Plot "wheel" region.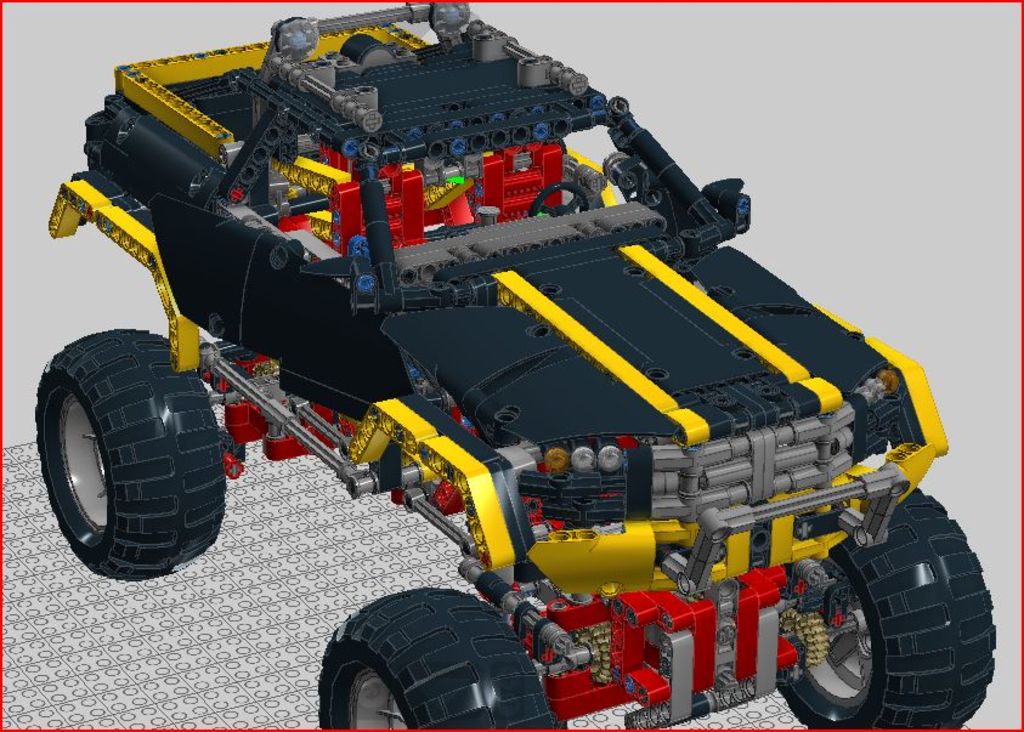
Plotted at 322 589 560 731.
